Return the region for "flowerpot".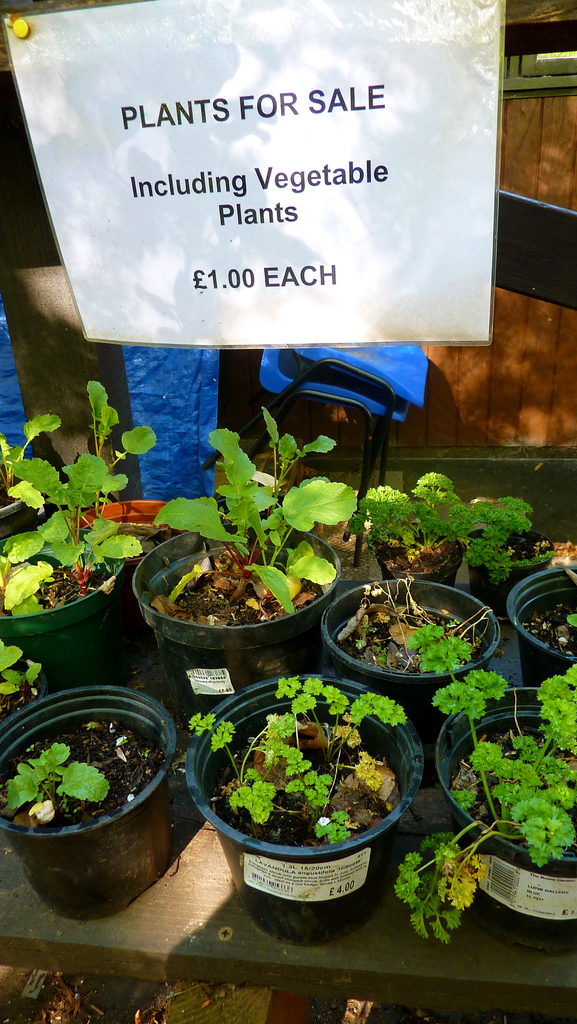
0:461:38:533.
